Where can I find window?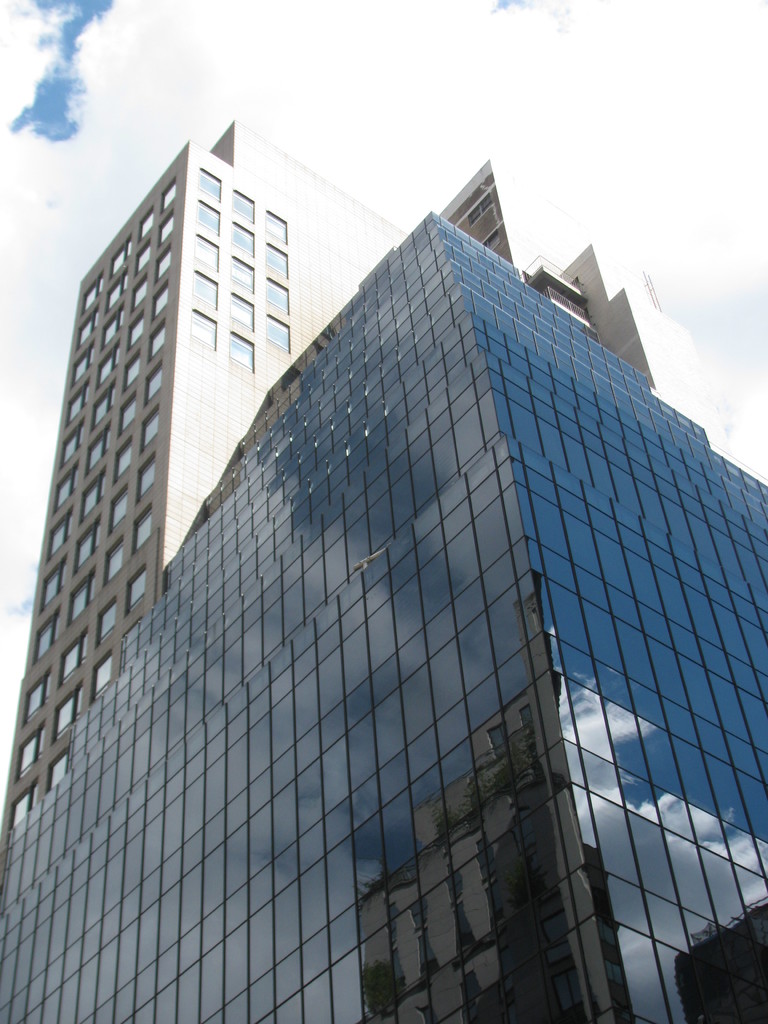
You can find it at detection(149, 322, 166, 361).
